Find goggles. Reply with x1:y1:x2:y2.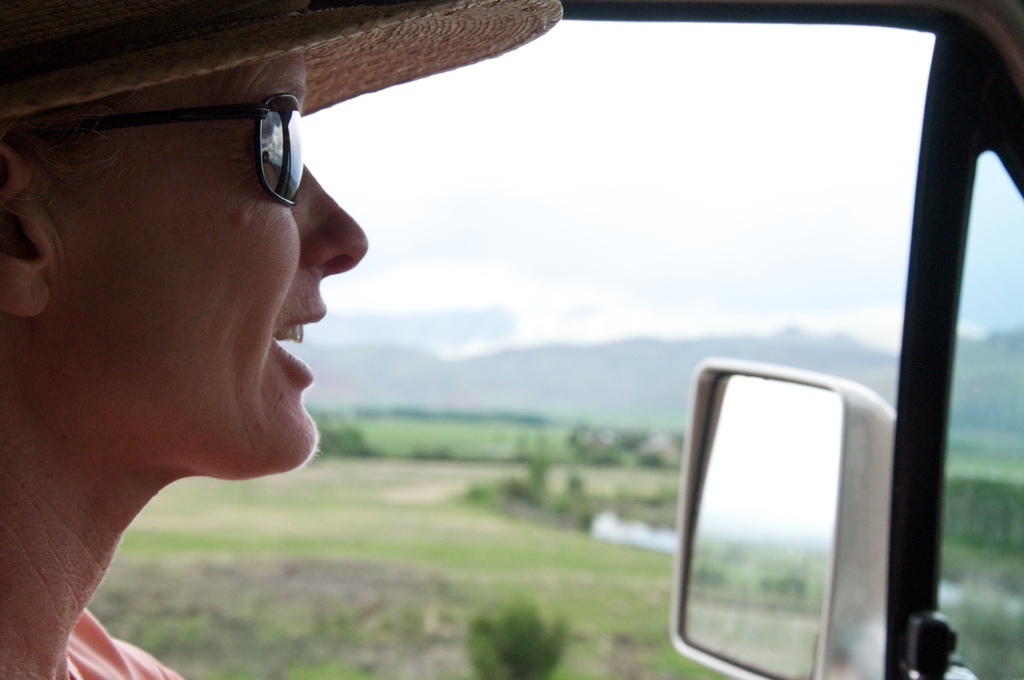
23:97:308:205.
